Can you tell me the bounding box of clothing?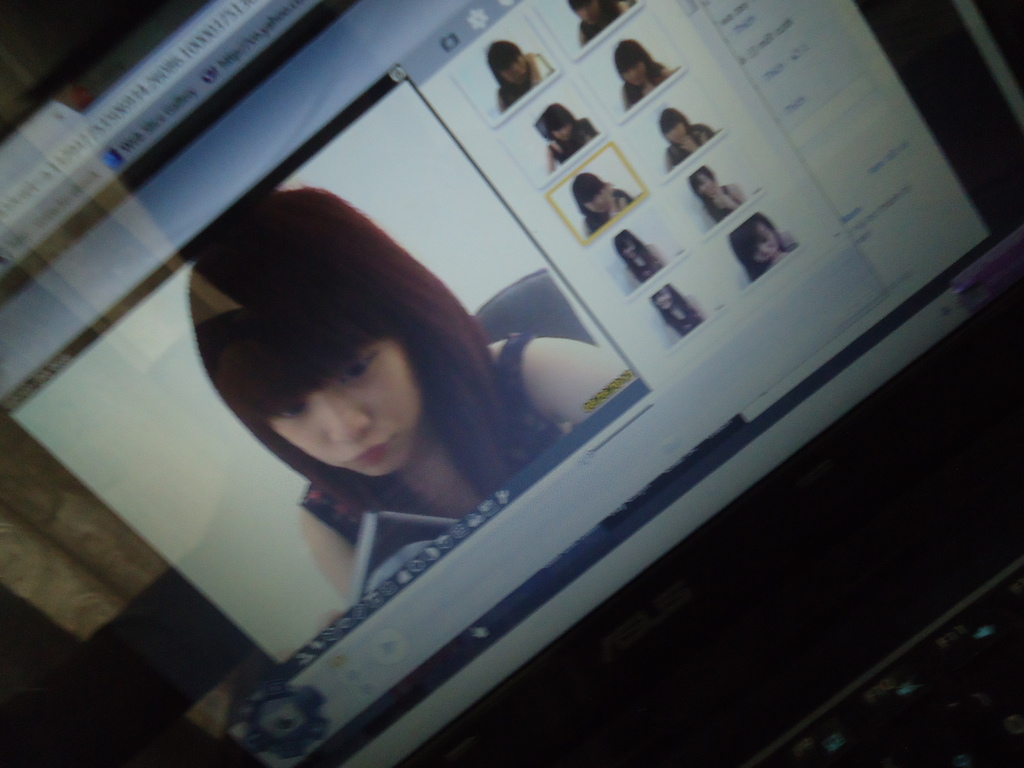
630, 257, 649, 284.
